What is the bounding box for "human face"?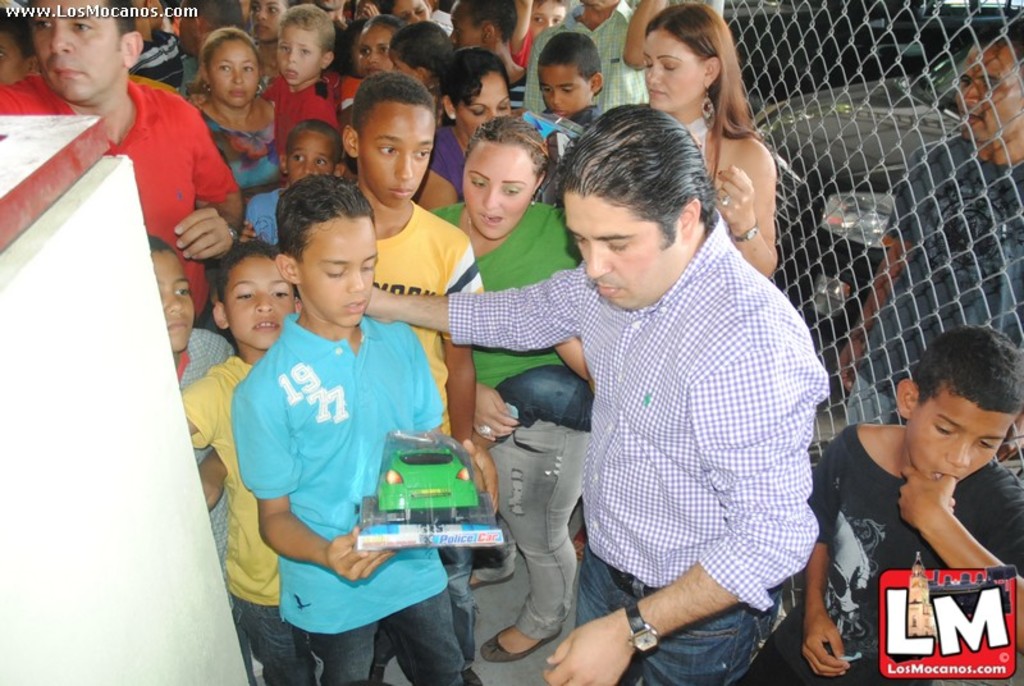
460:143:538:239.
